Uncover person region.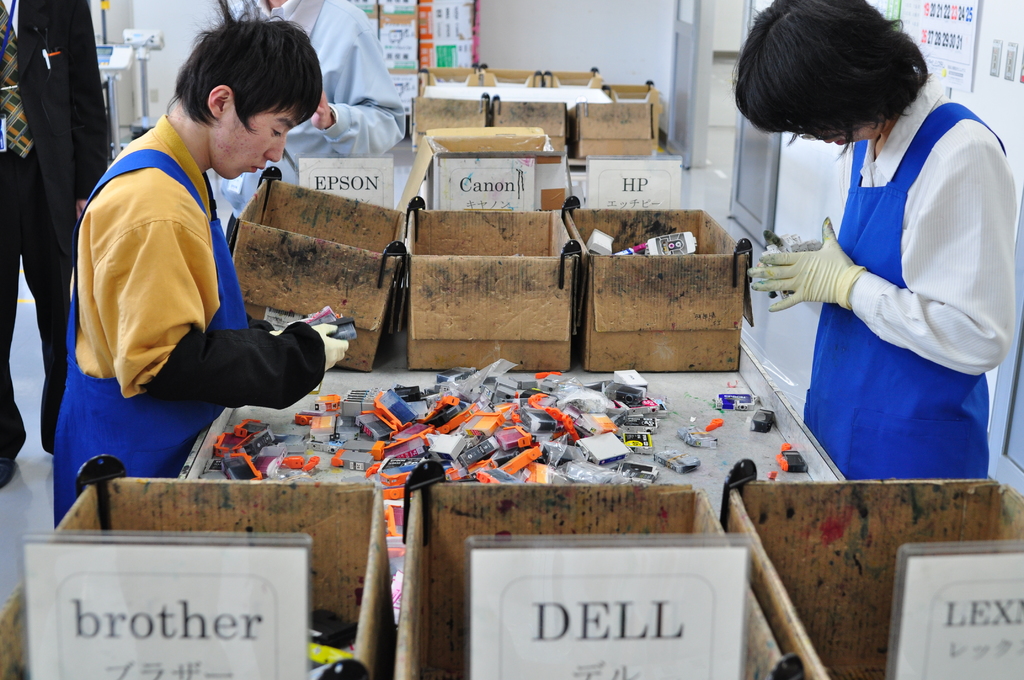
Uncovered: {"left": 219, "top": 0, "right": 412, "bottom": 248}.
